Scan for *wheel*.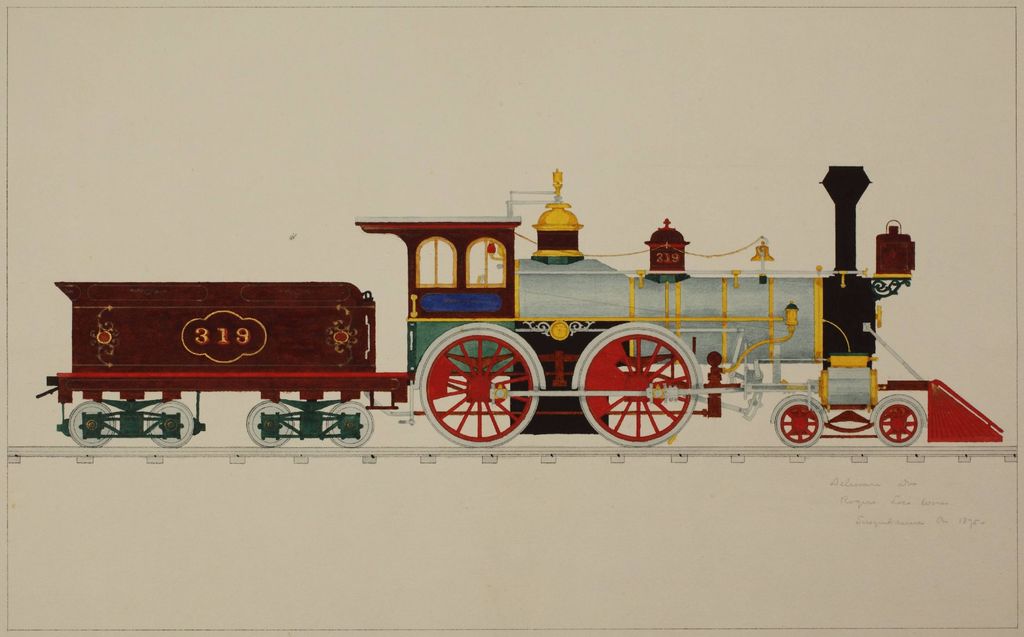
Scan result: (426, 324, 546, 449).
